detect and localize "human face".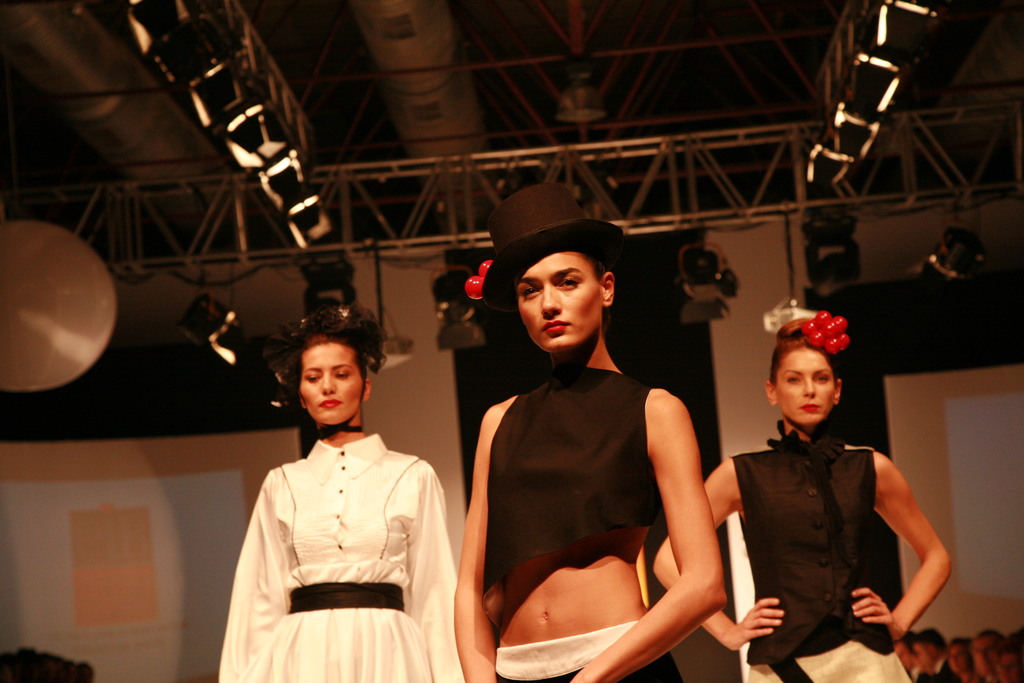
Localized at bbox=(514, 253, 598, 354).
